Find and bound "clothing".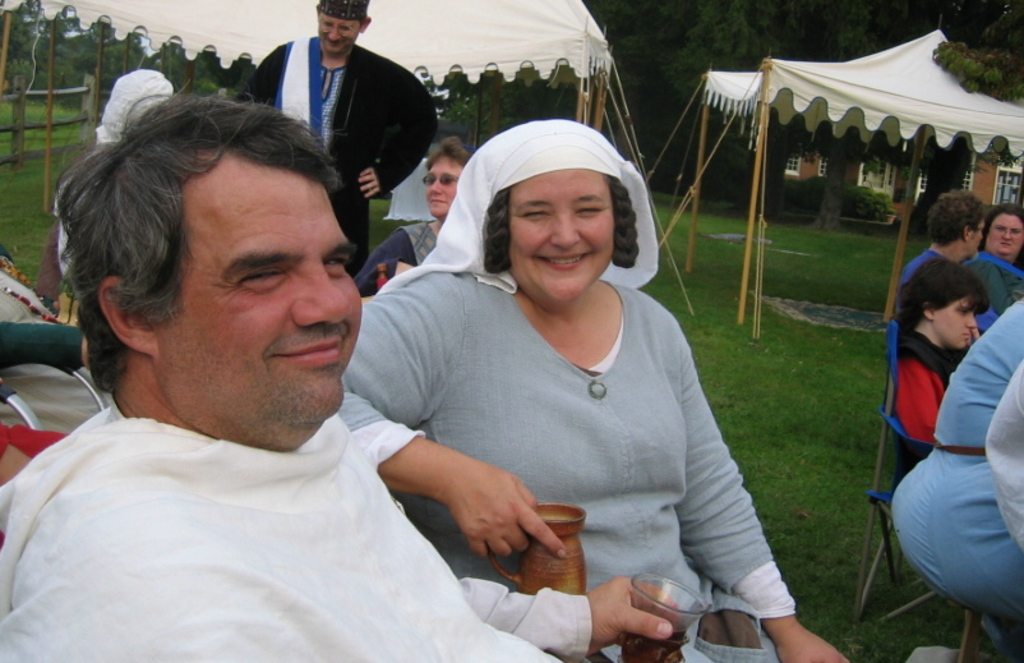
Bound: BBox(360, 221, 449, 298).
